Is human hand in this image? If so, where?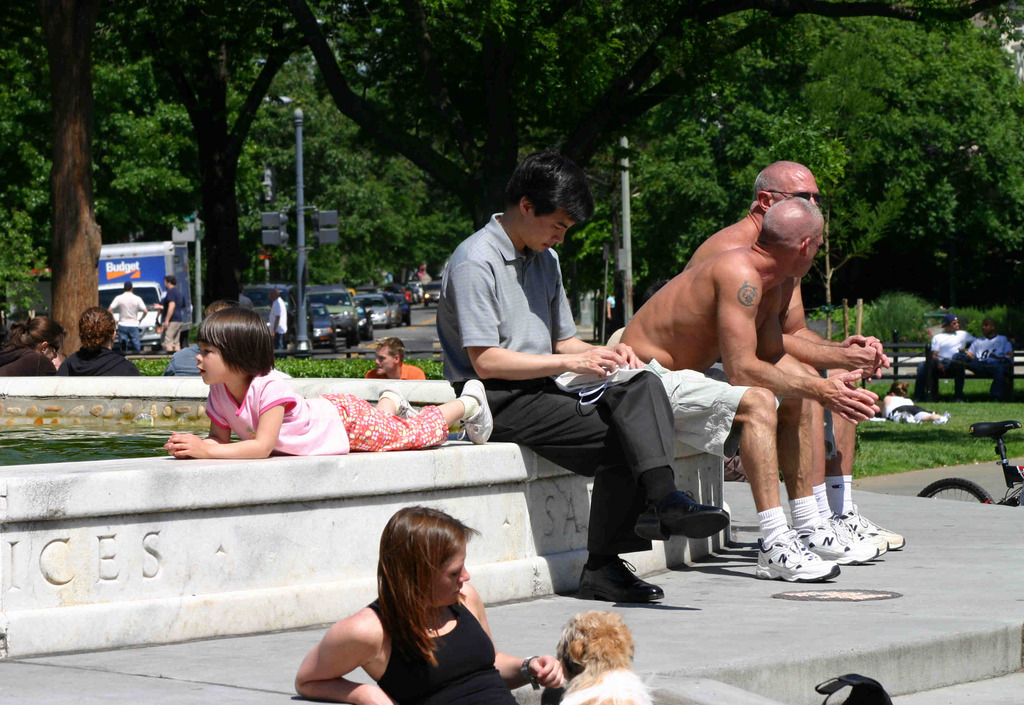
Yes, at <box>150,302,161,308</box>.
